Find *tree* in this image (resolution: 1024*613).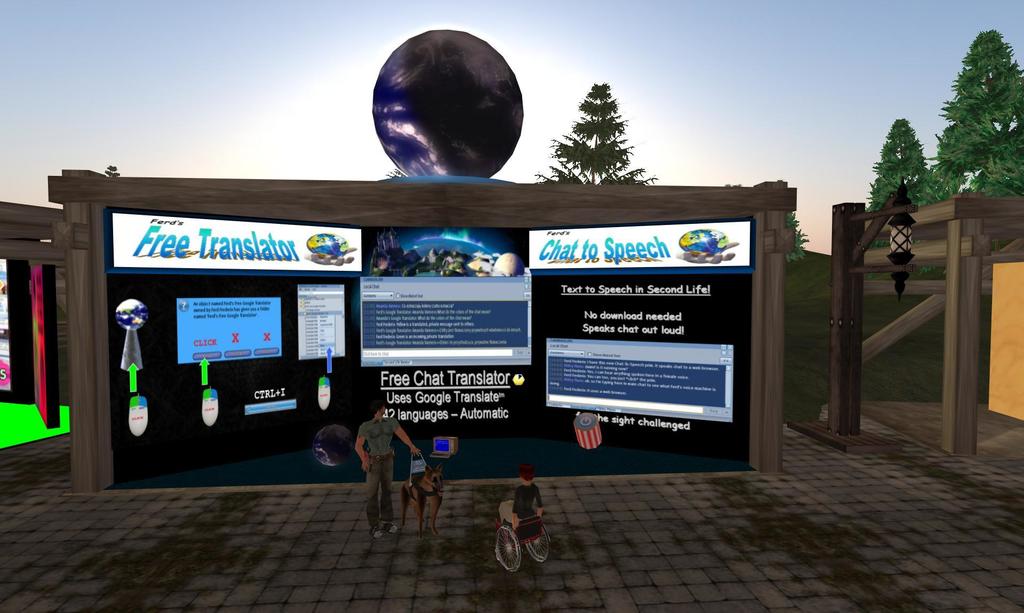
BBox(531, 84, 656, 186).
